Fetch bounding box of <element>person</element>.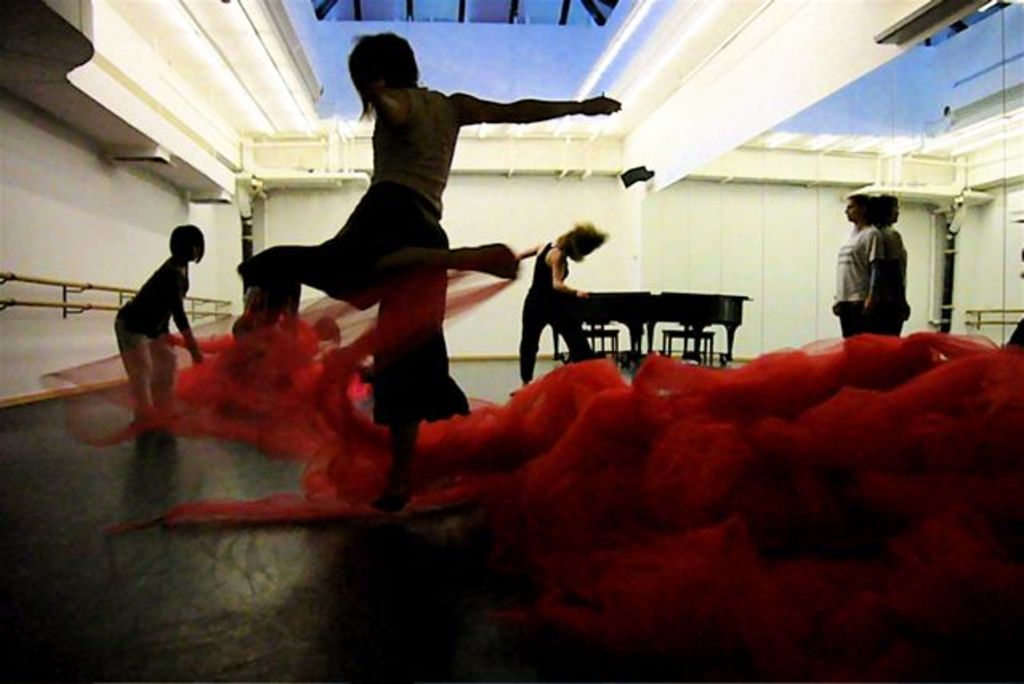
Bbox: [x1=873, y1=192, x2=907, y2=336].
